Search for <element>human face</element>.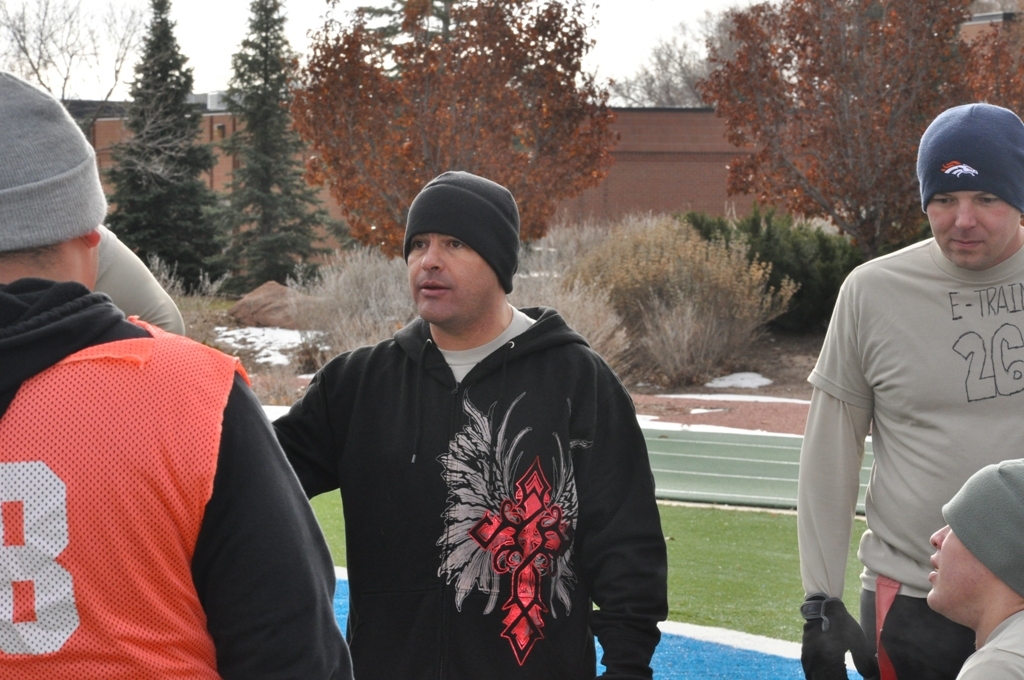
Found at 924,187,1020,265.
